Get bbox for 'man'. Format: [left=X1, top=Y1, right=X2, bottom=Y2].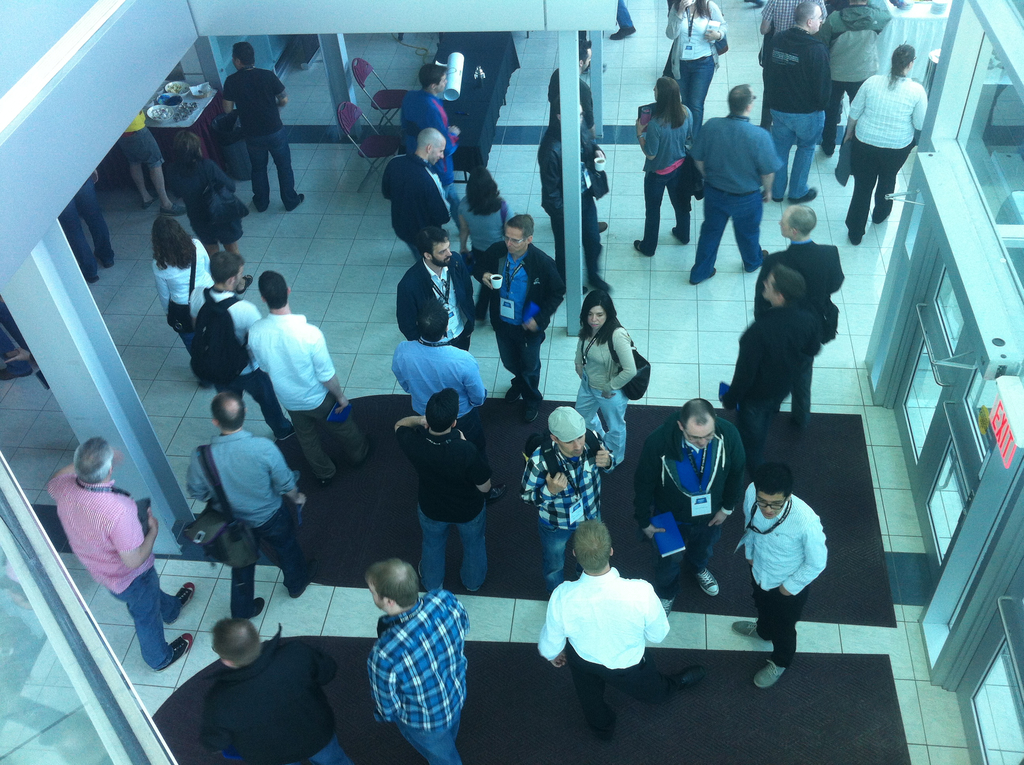
[left=735, top=464, right=836, bottom=686].
